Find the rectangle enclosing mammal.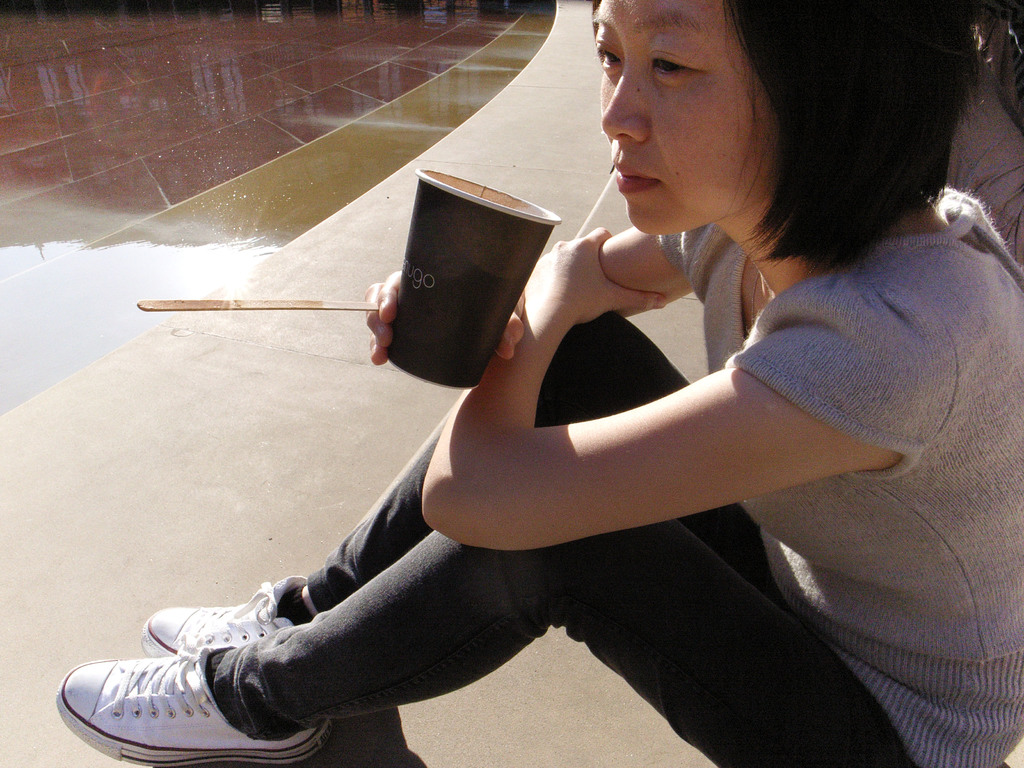
BBox(54, 0, 1023, 767).
